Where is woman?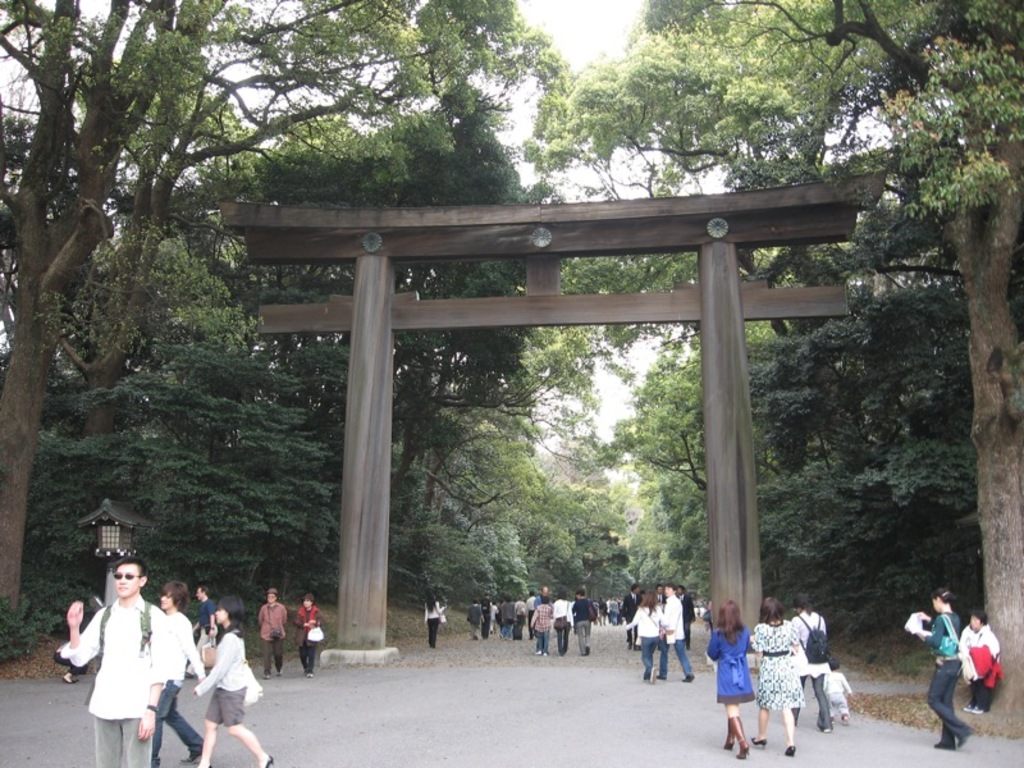
box(428, 593, 444, 644).
